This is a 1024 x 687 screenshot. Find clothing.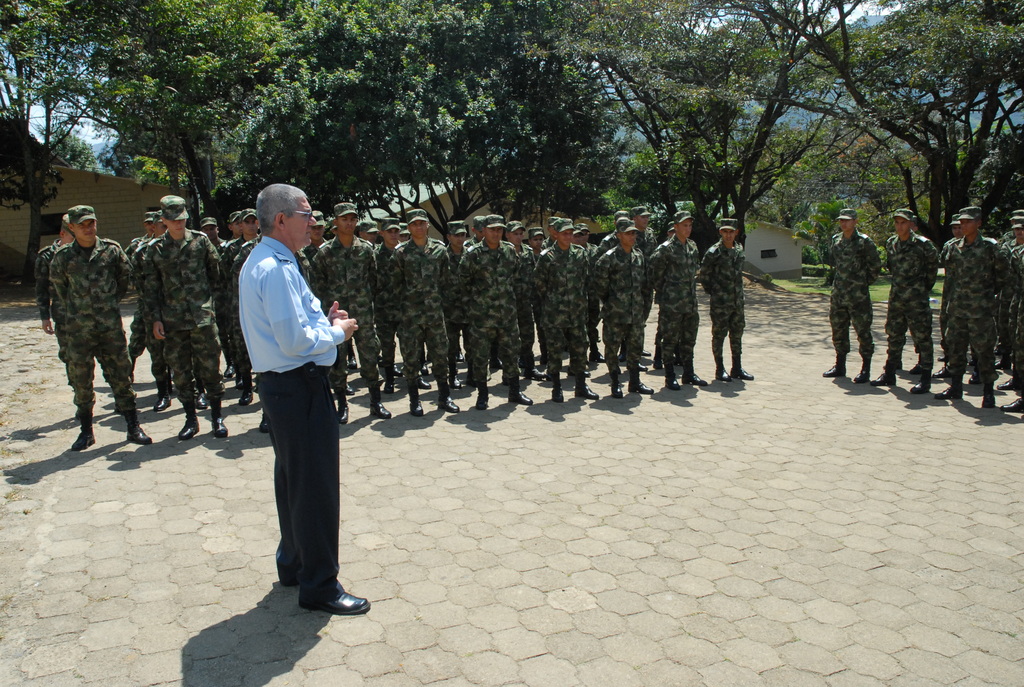
Bounding box: box(696, 239, 744, 356).
